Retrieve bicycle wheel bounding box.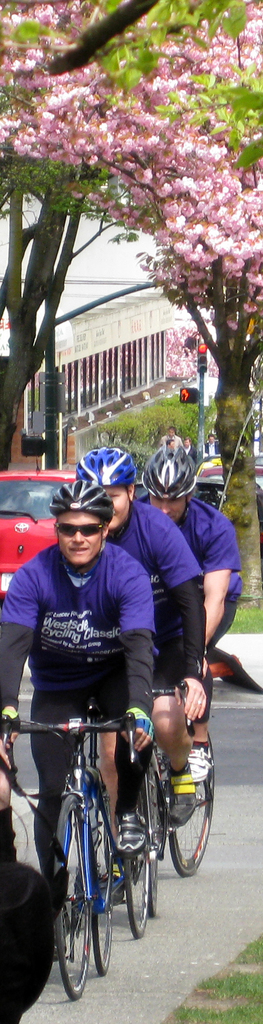
Bounding box: 83 783 111 977.
